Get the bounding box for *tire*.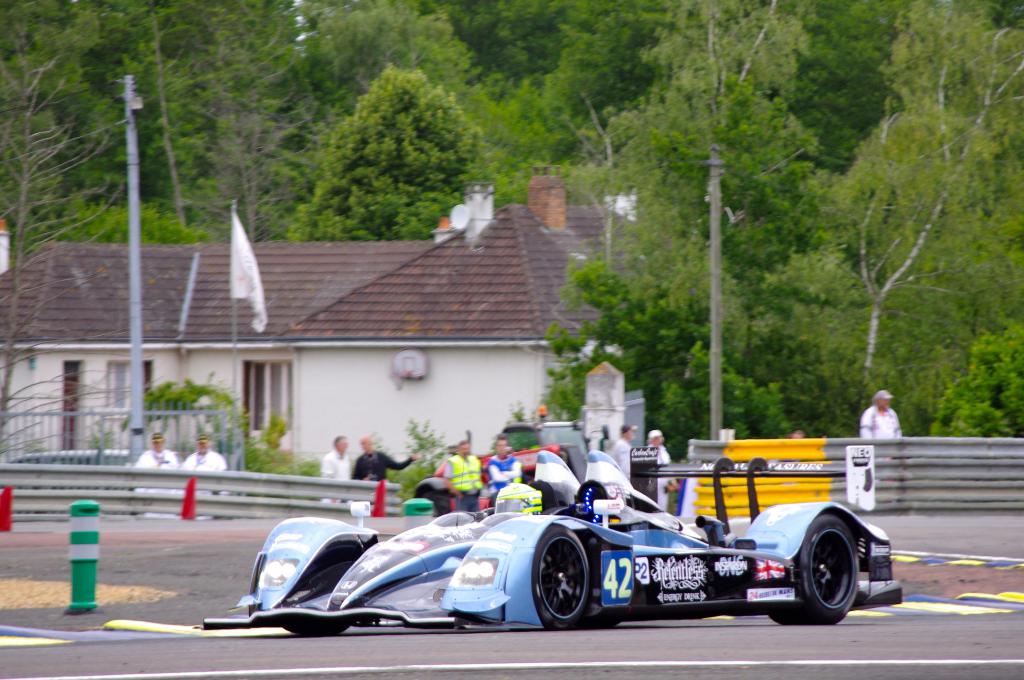
[283, 549, 353, 644].
